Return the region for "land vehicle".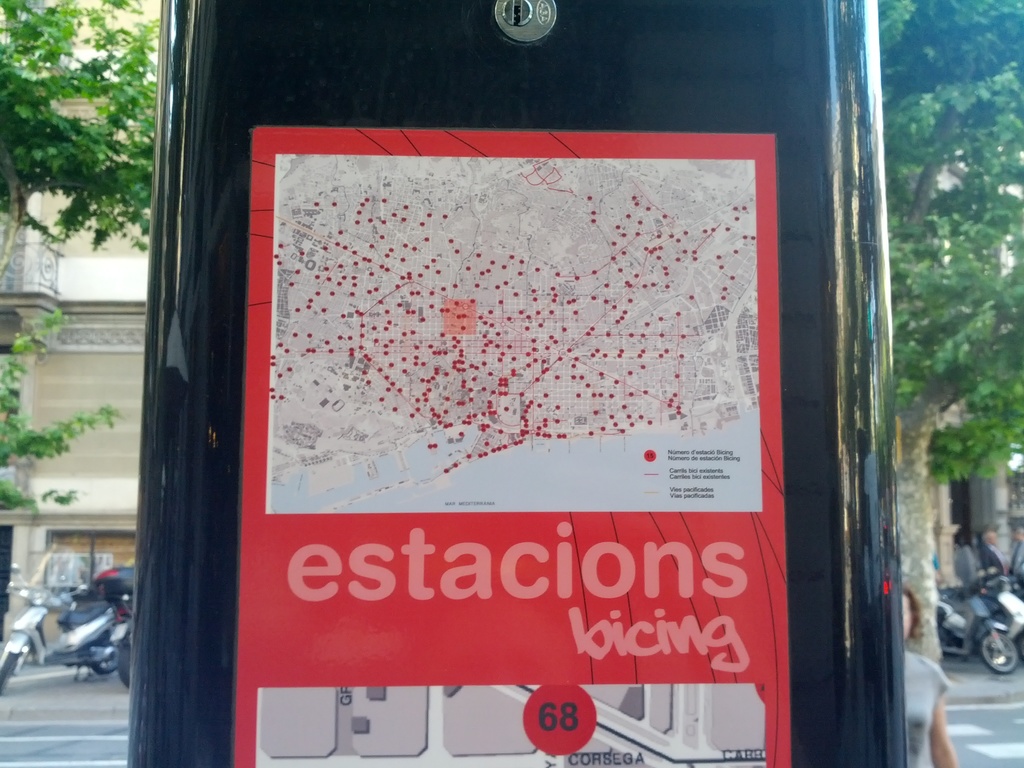
[left=938, top=574, right=1020, bottom=678].
